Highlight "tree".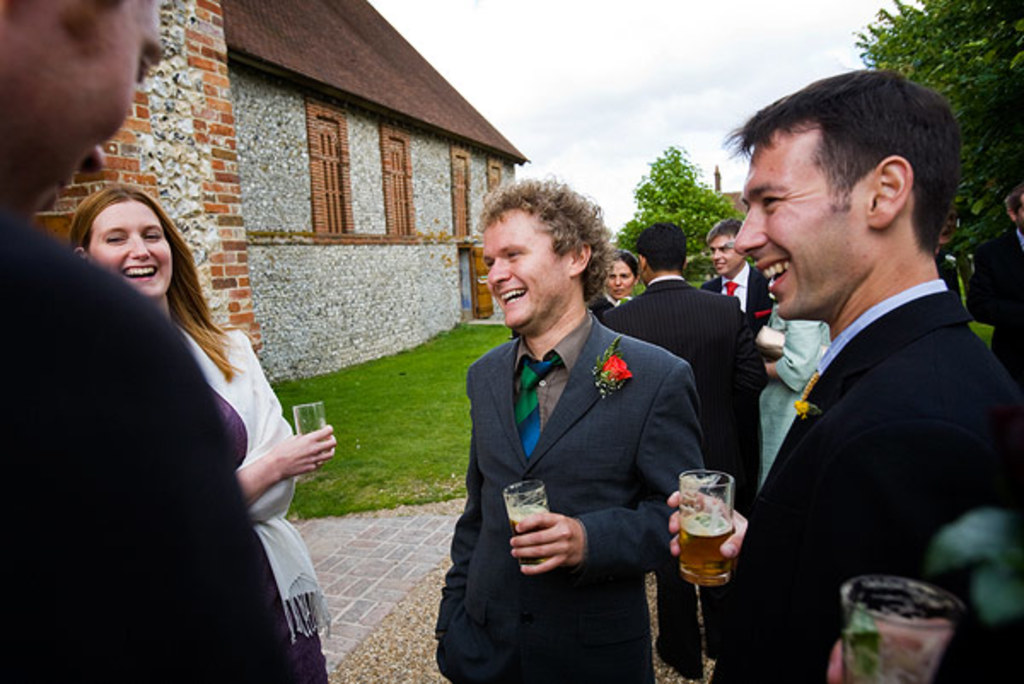
Highlighted region: select_region(613, 125, 737, 278).
